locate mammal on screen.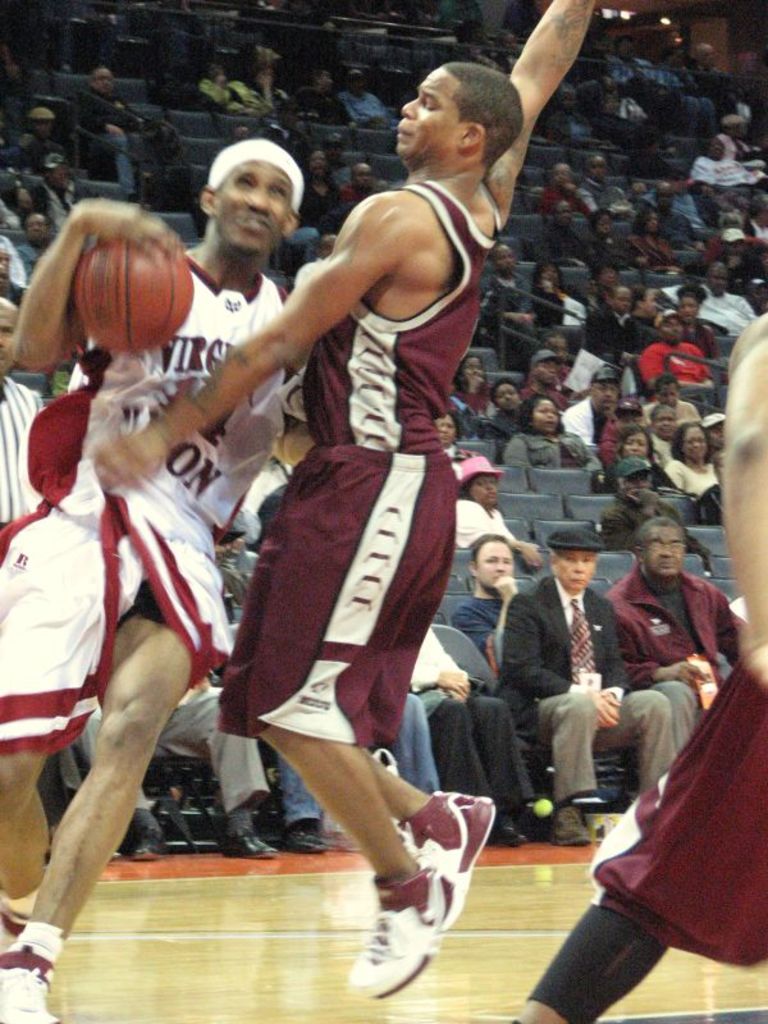
On screen at detection(86, 67, 156, 197).
